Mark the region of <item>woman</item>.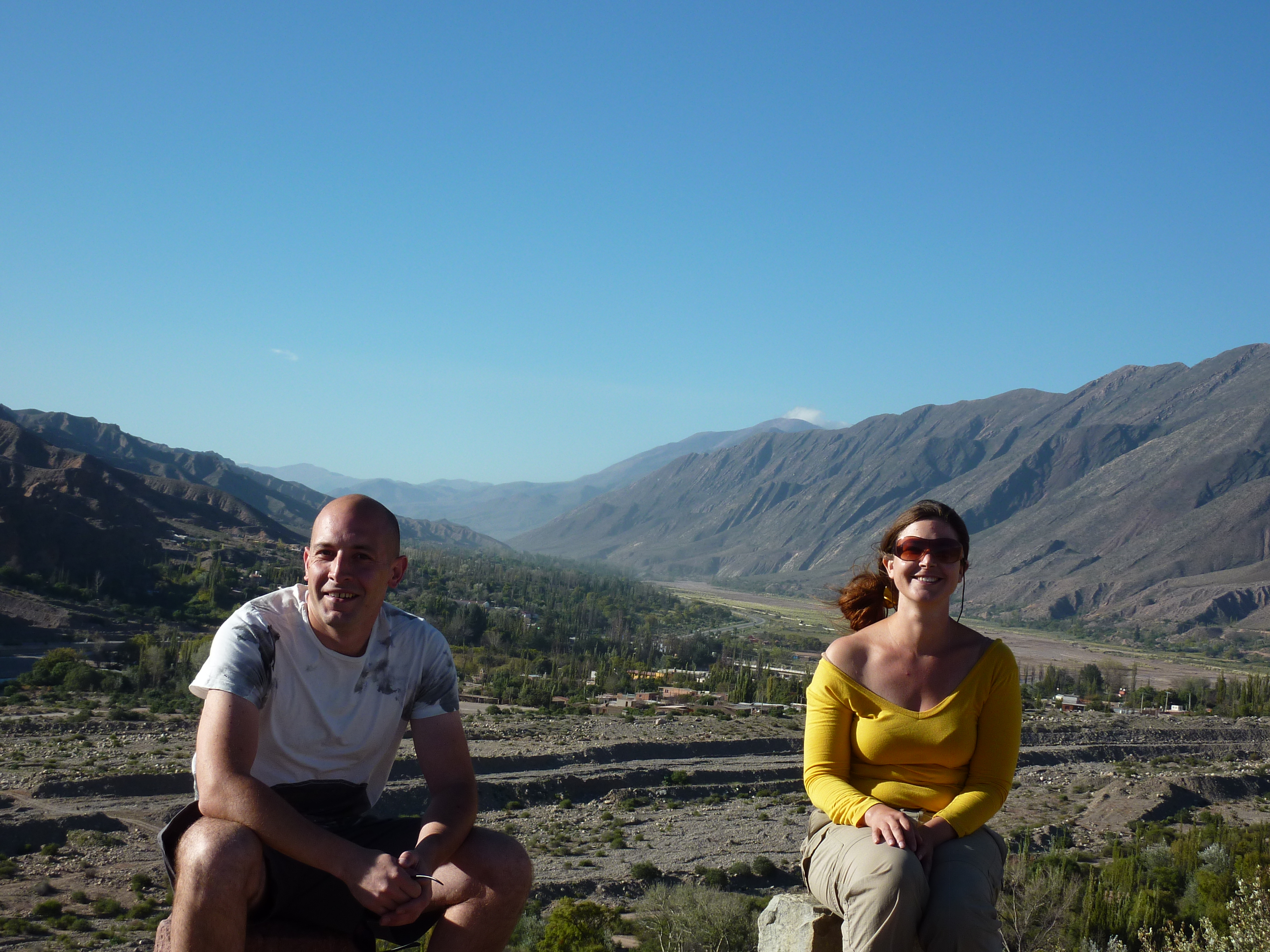
Region: crop(279, 175, 355, 331).
